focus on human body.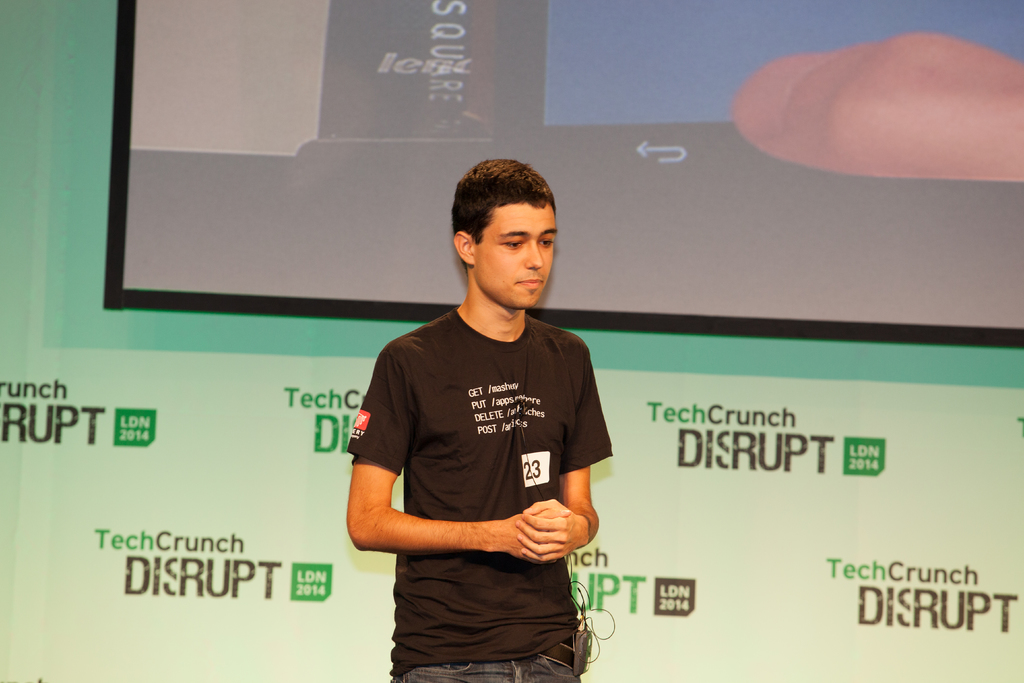
Focused at (left=358, top=210, right=627, bottom=682).
